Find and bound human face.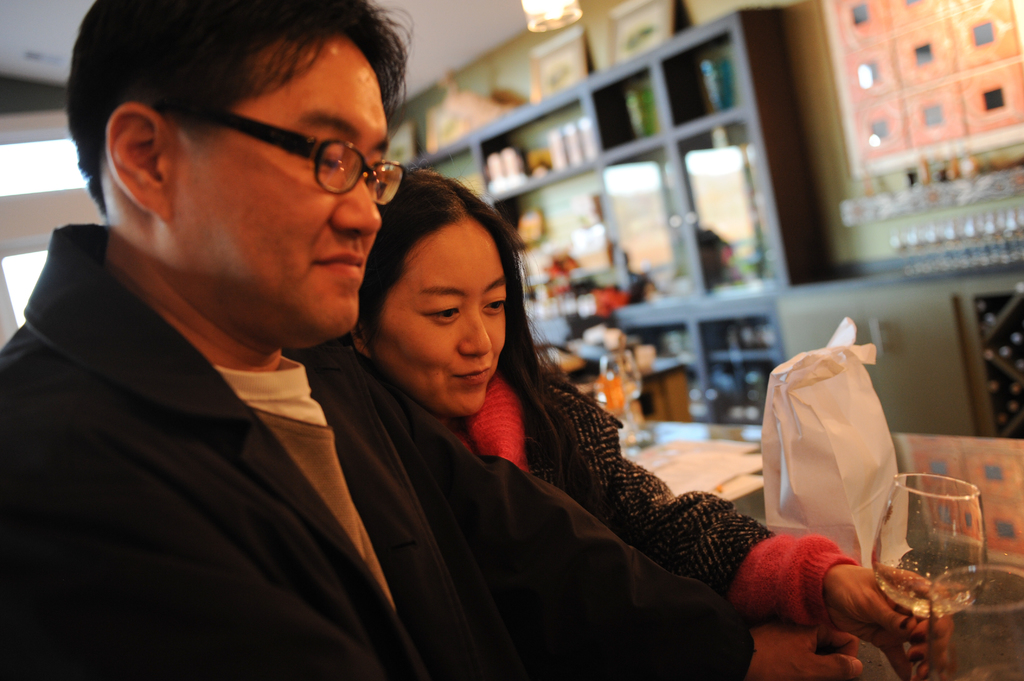
Bound: crop(367, 212, 509, 419).
